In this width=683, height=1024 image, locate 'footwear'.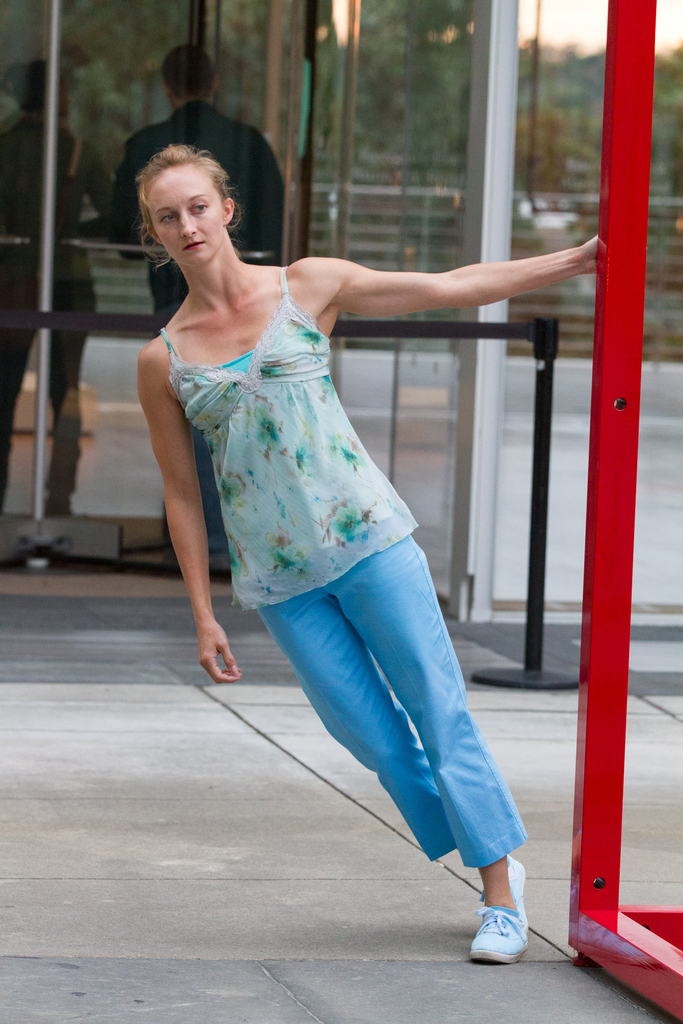
Bounding box: box=[472, 900, 541, 970].
